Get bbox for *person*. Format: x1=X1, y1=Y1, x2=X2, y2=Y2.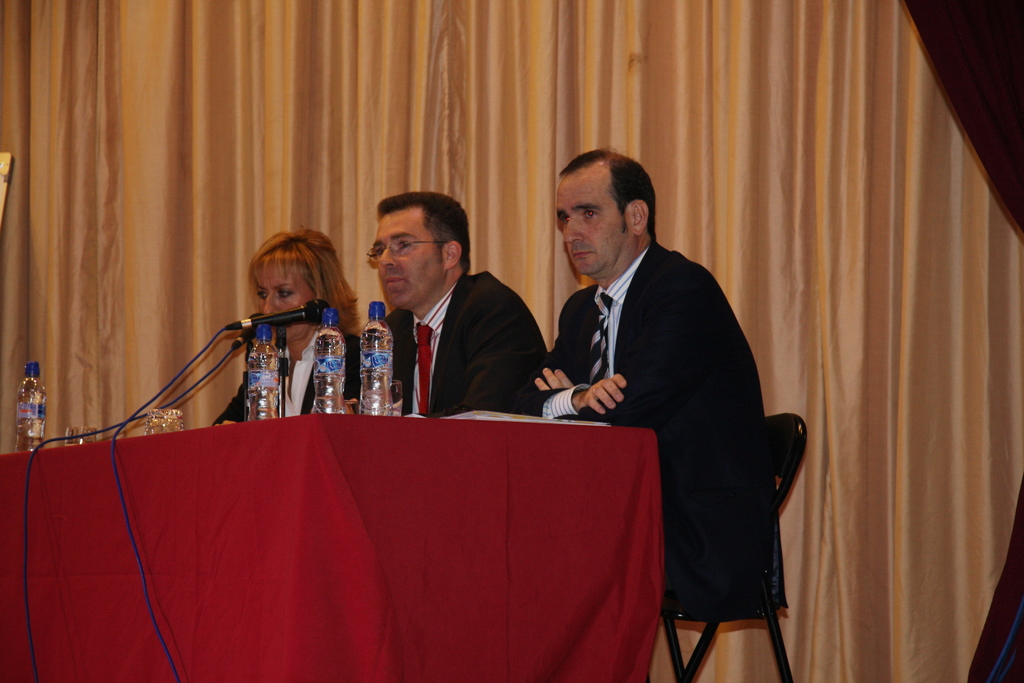
x1=500, y1=108, x2=776, y2=661.
